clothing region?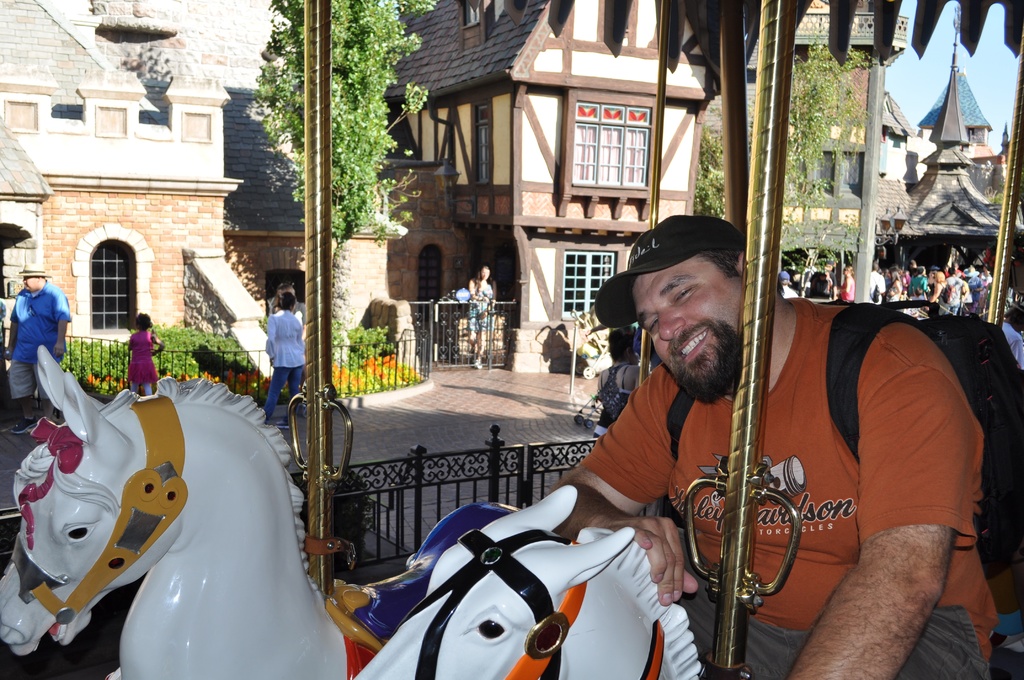
l=267, t=306, r=306, b=365
